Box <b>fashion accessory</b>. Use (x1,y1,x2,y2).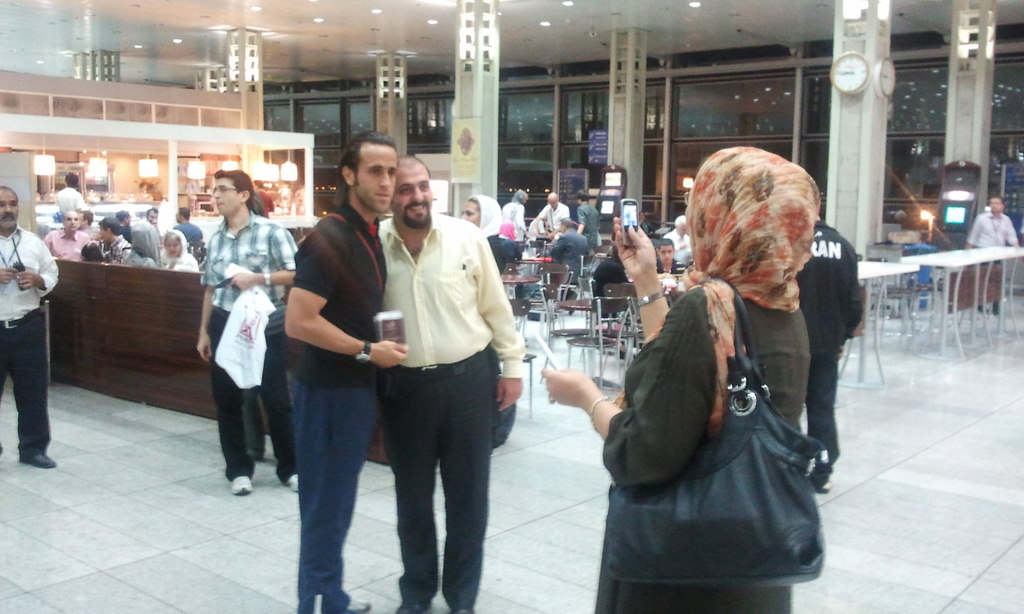
(632,286,666,311).
